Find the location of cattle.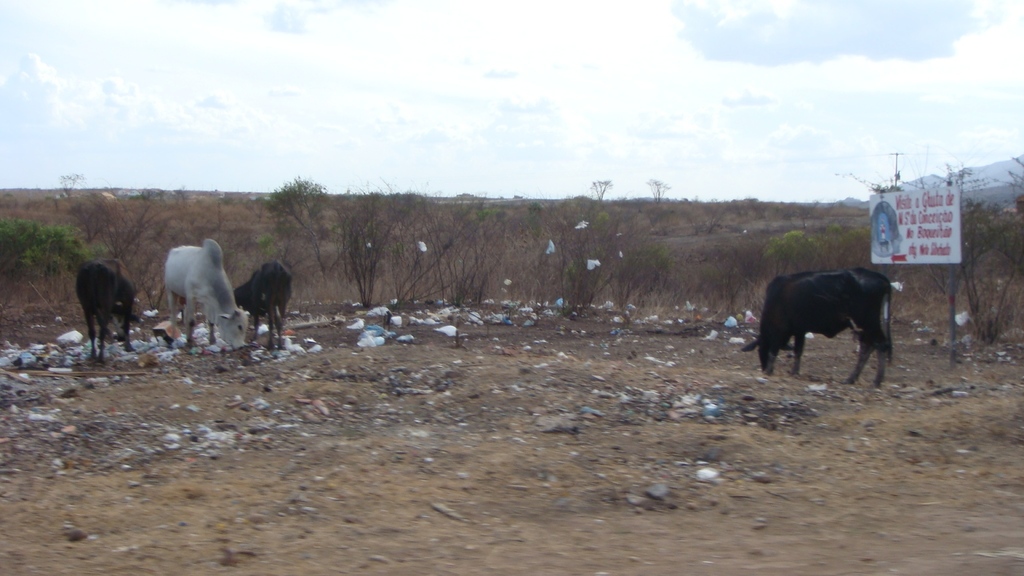
Location: BBox(162, 239, 250, 352).
